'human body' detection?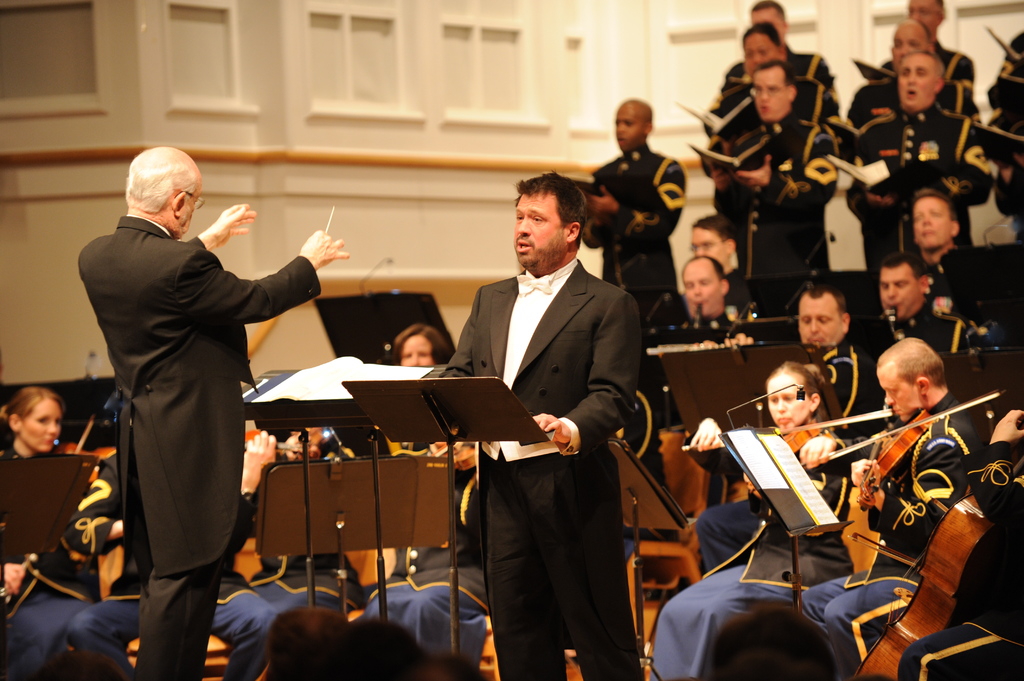
l=0, t=384, r=97, b=680
